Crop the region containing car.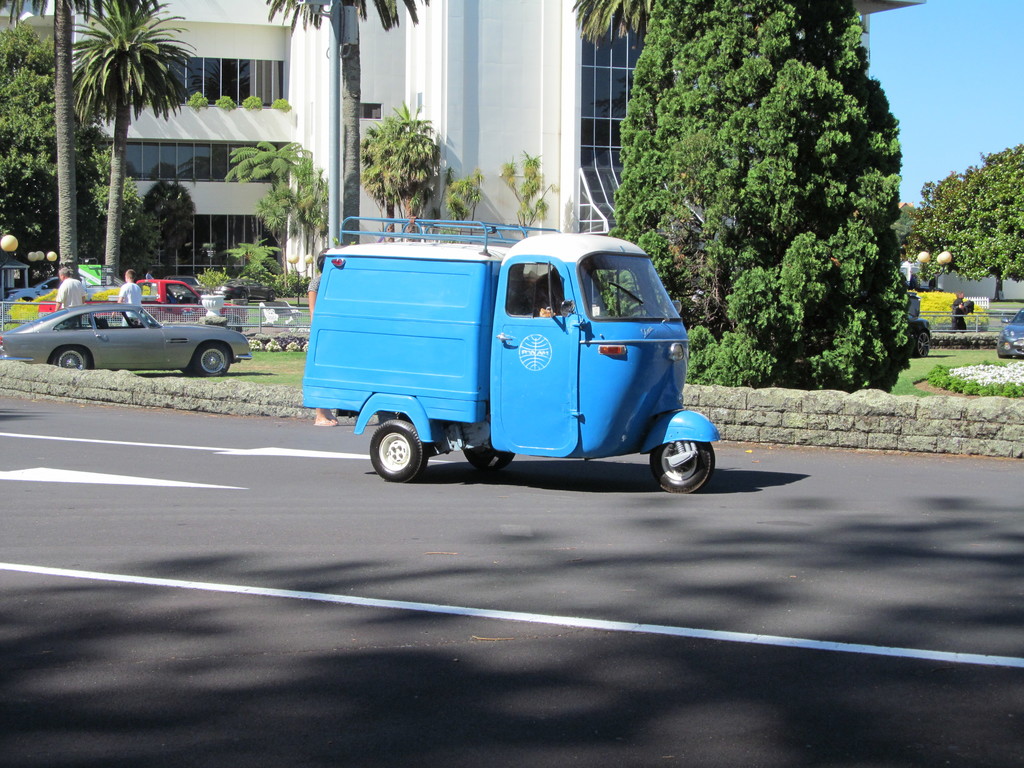
Crop region: 9:266:124:299.
